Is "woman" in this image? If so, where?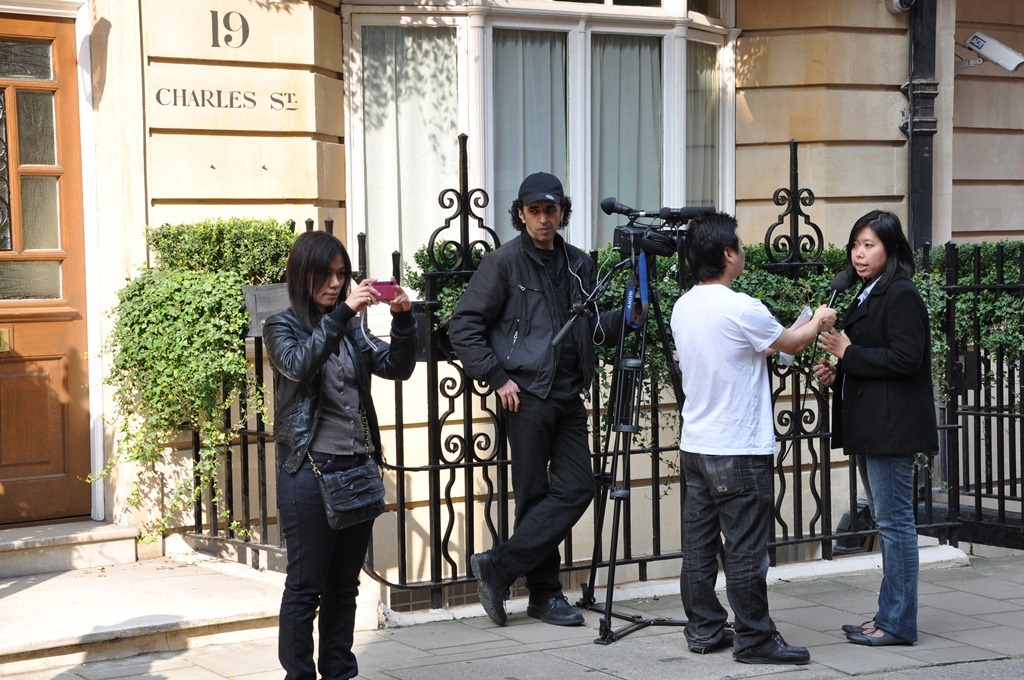
Yes, at [x1=264, y1=226, x2=424, y2=679].
